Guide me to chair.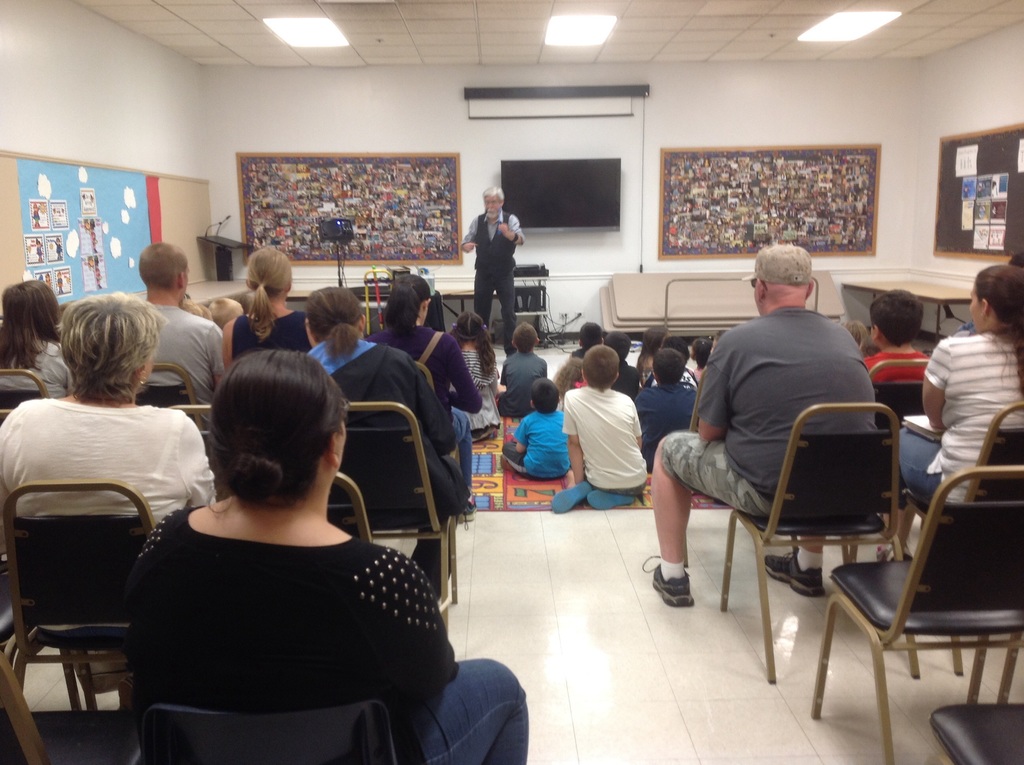
Guidance: <bbox>413, 358, 438, 399</bbox>.
